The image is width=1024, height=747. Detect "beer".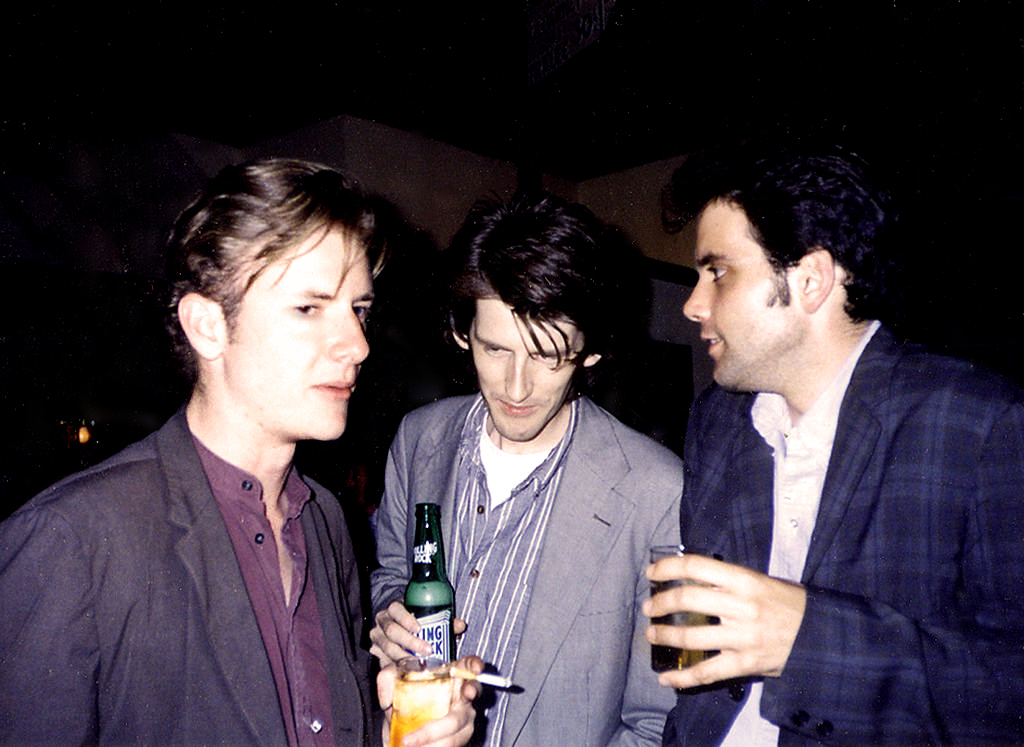
Detection: [408,501,457,675].
